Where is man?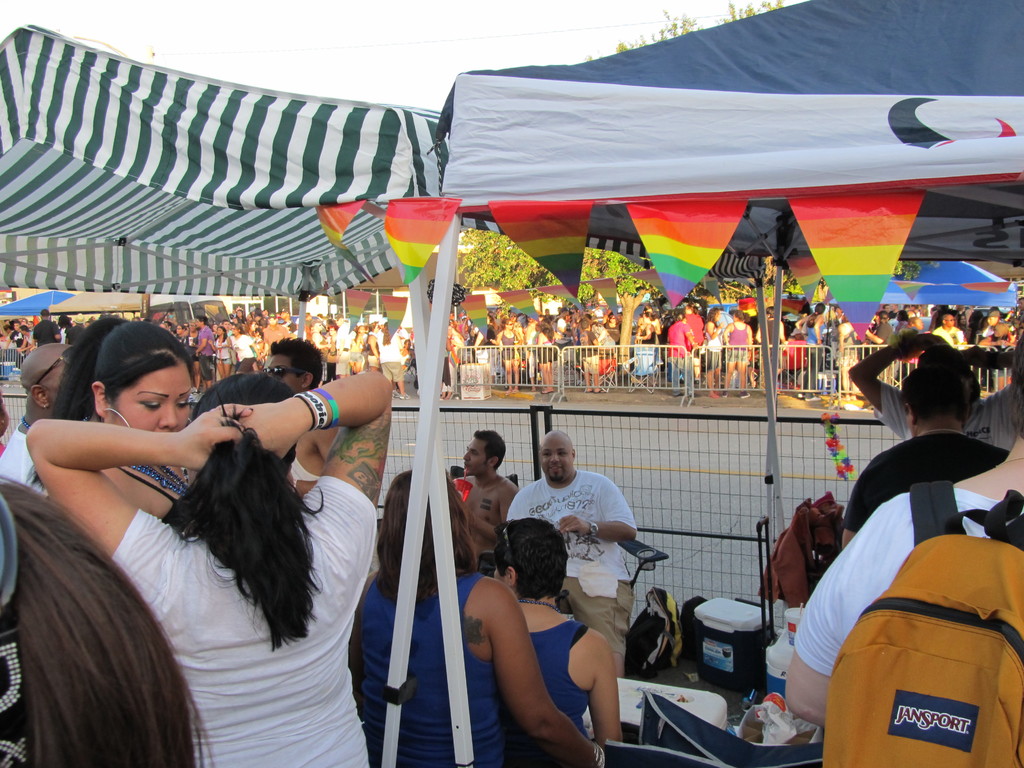
Rect(305, 309, 314, 341).
